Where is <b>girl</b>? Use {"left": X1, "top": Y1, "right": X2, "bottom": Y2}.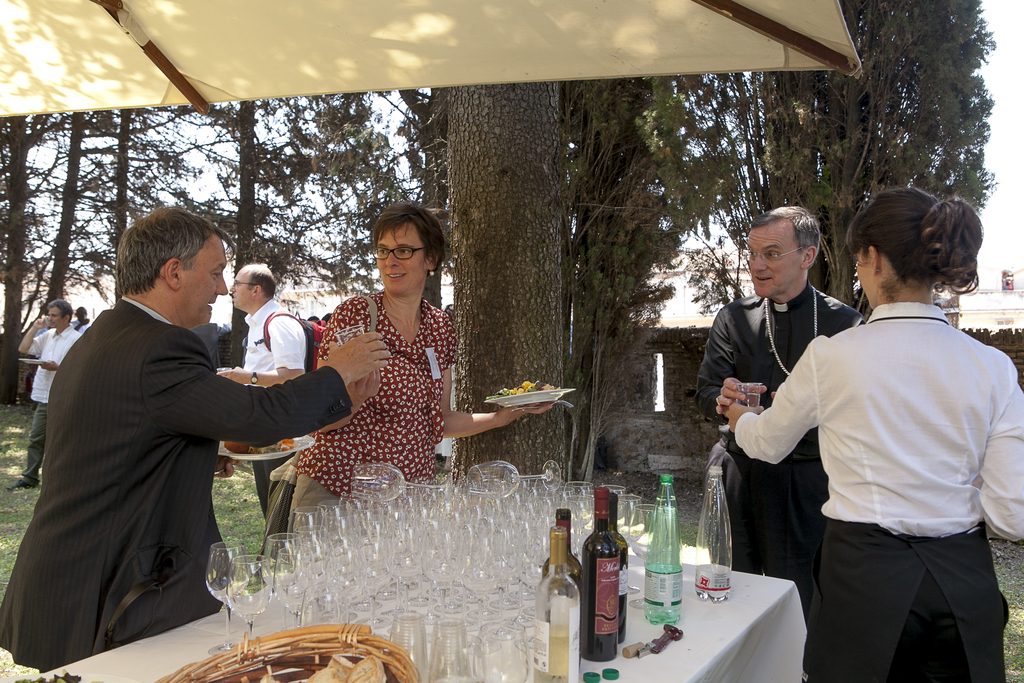
{"left": 291, "top": 197, "right": 550, "bottom": 500}.
